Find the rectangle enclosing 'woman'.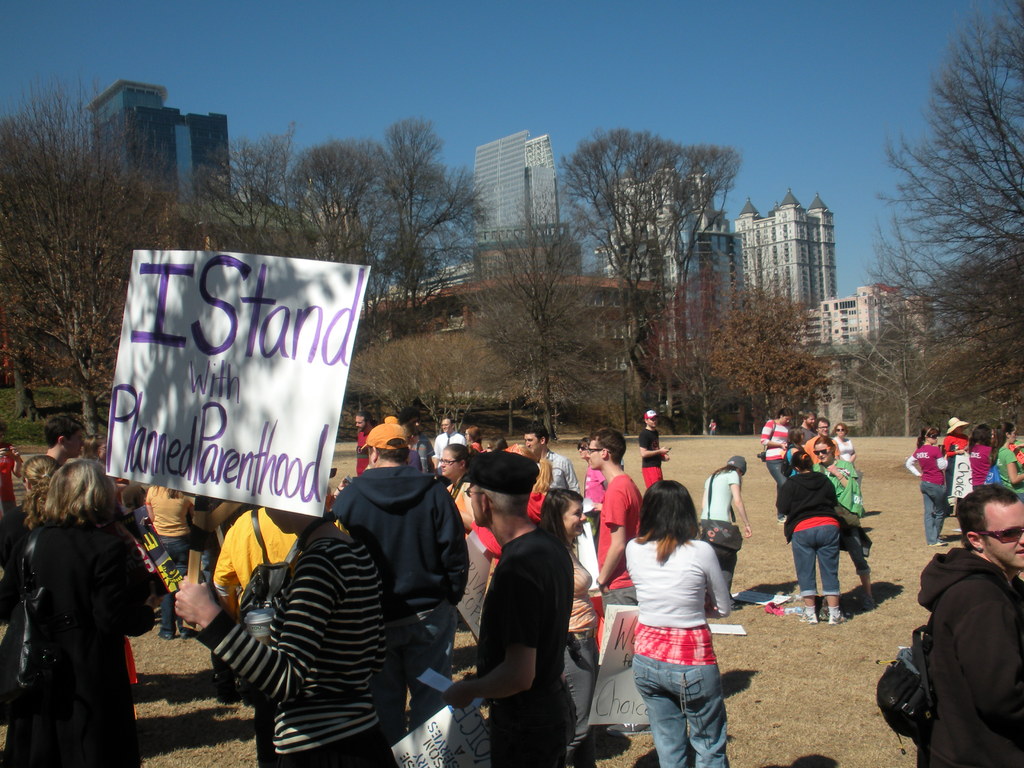
l=903, t=426, r=948, b=547.
